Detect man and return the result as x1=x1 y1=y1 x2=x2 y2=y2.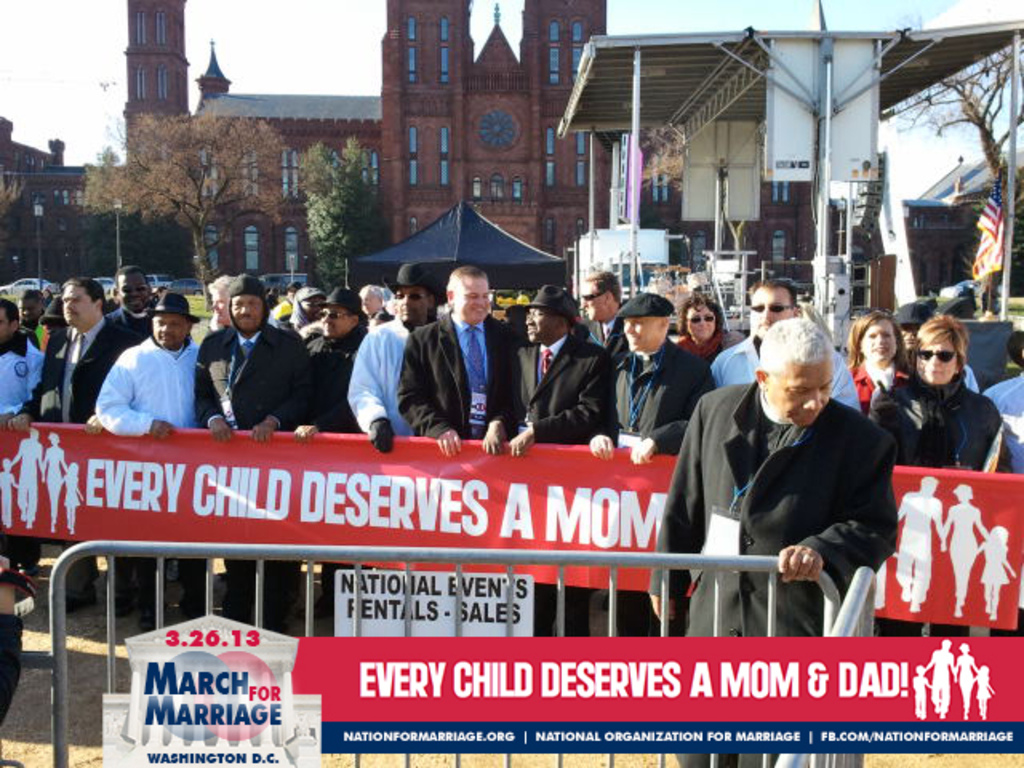
x1=922 y1=638 x2=960 y2=725.
